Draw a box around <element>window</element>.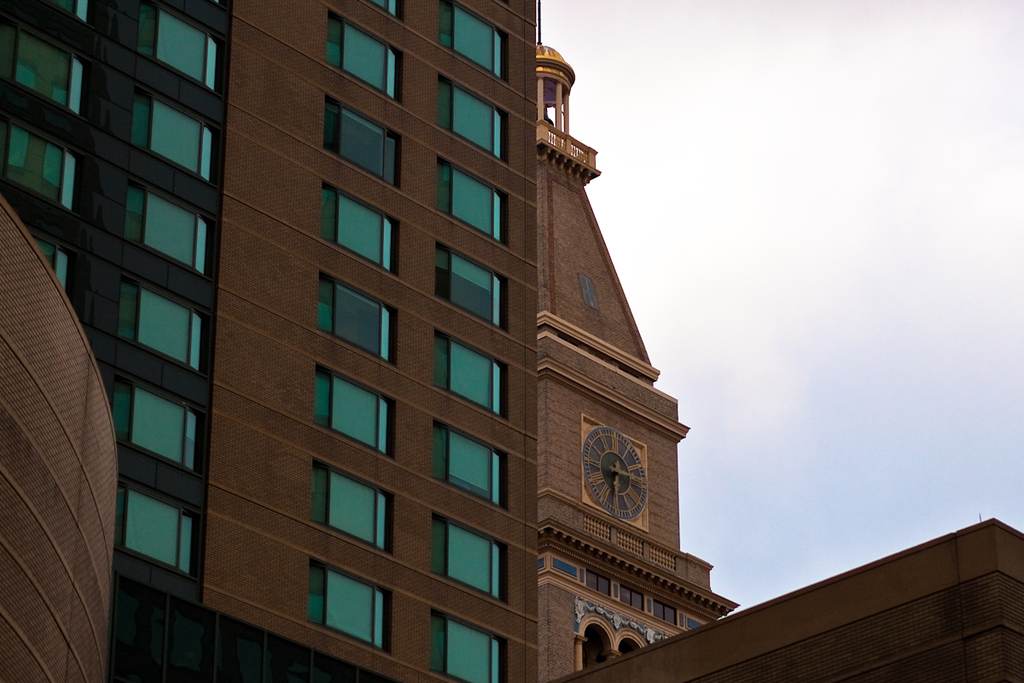
region(619, 639, 645, 657).
